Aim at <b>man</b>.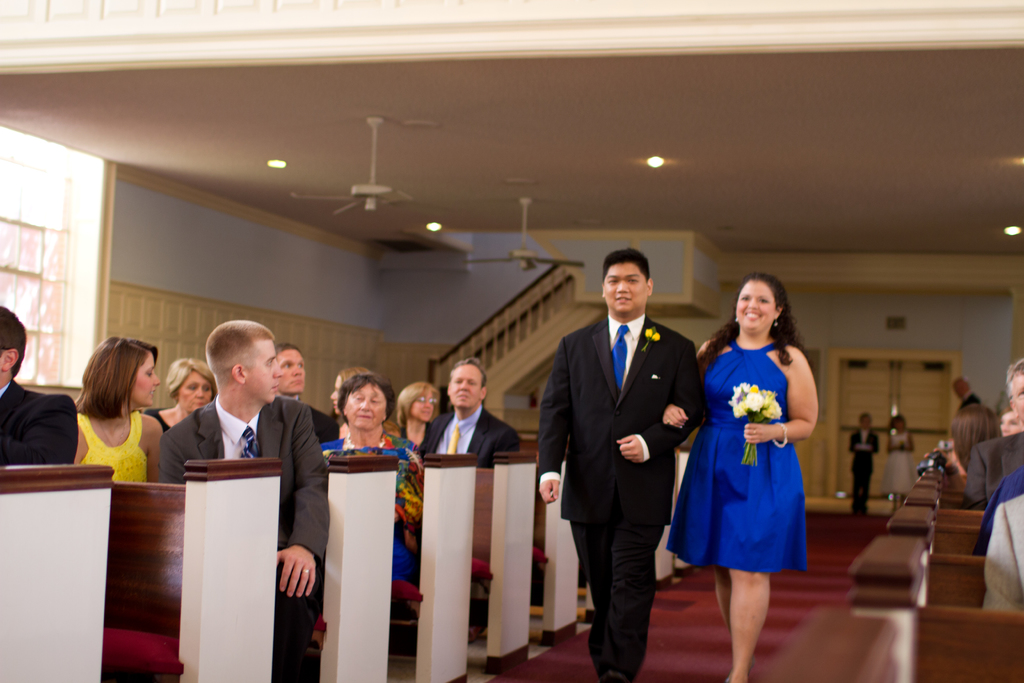
Aimed at (955,381,988,413).
